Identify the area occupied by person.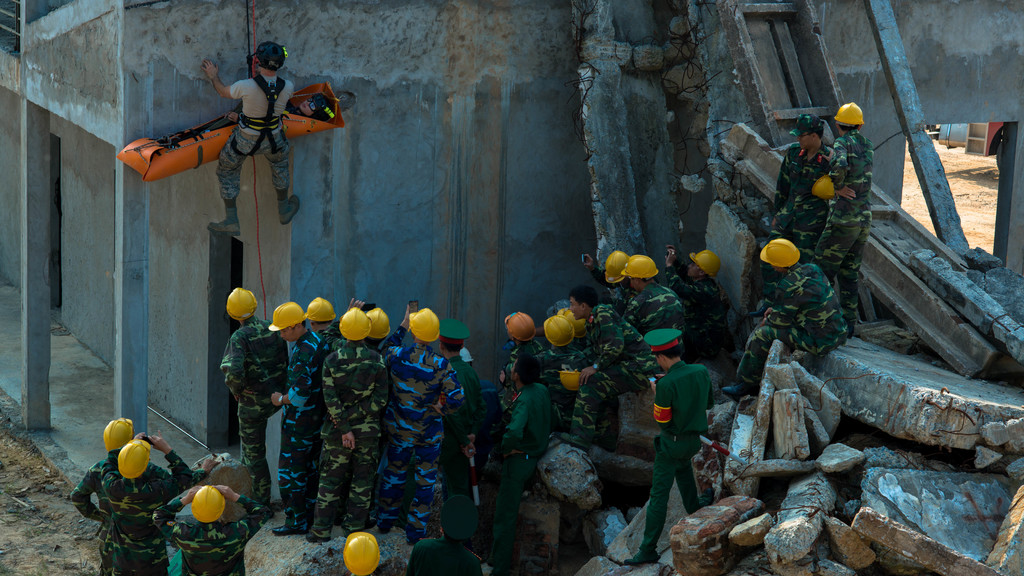
Area: box(202, 42, 301, 237).
